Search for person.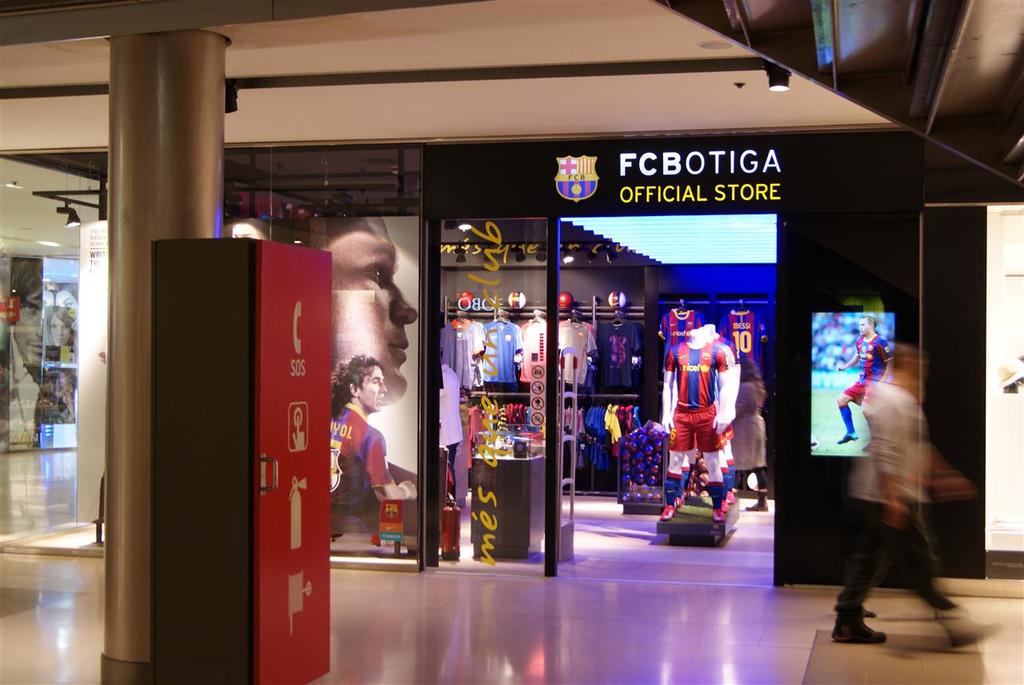
Found at [left=270, top=214, right=420, bottom=406].
